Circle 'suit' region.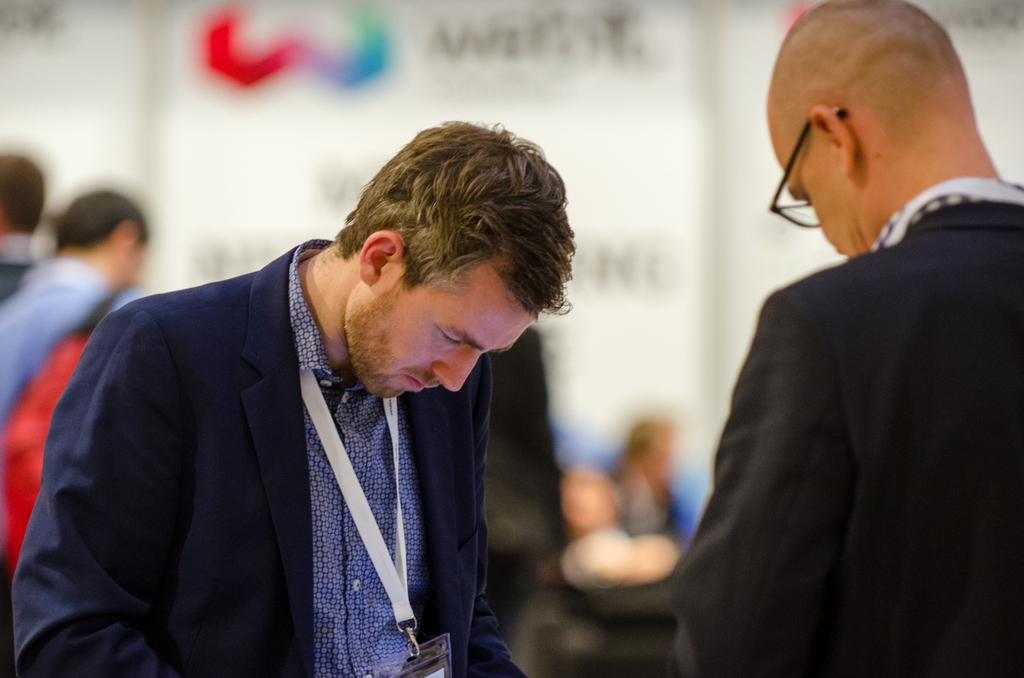
Region: pyautogui.locateOnScreen(665, 177, 1023, 677).
